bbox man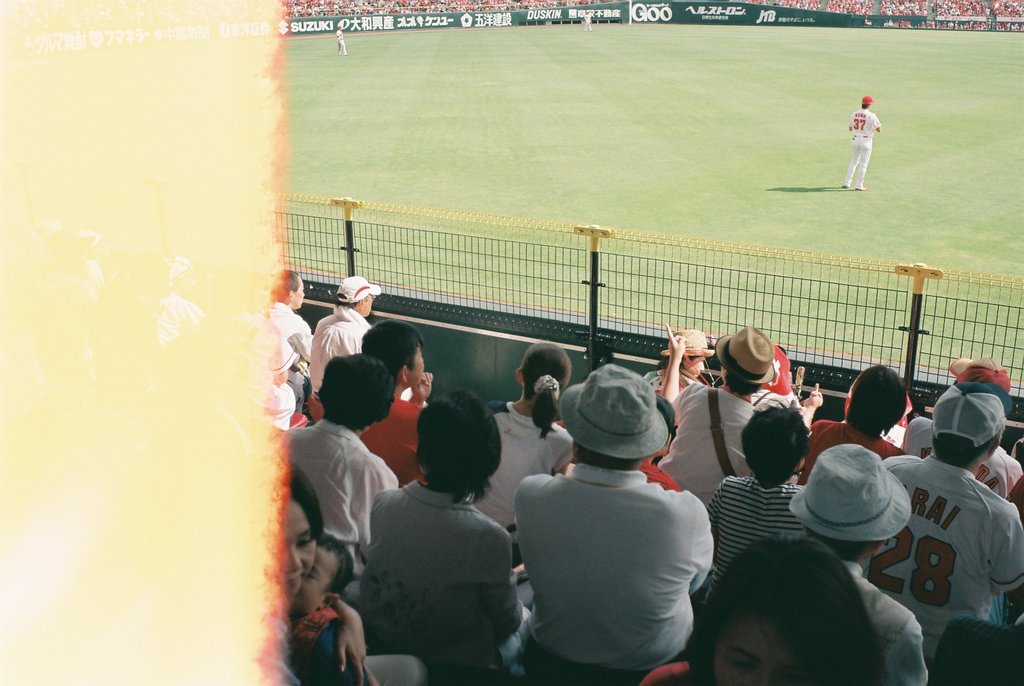
left=659, top=322, right=781, bottom=522
